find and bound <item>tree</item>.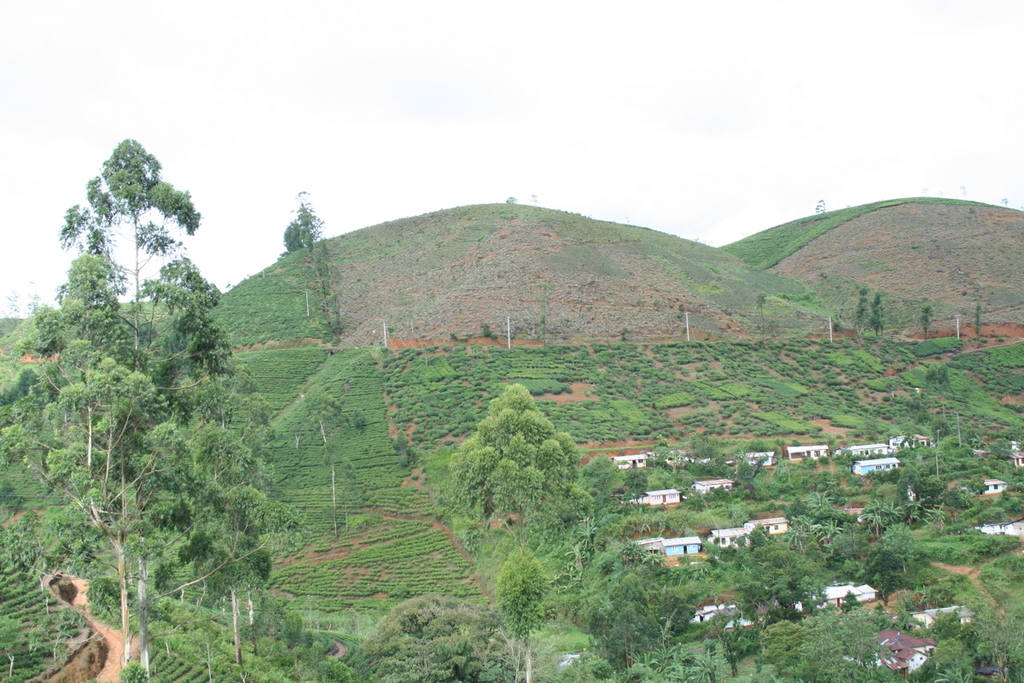
Bound: (850, 288, 864, 332).
